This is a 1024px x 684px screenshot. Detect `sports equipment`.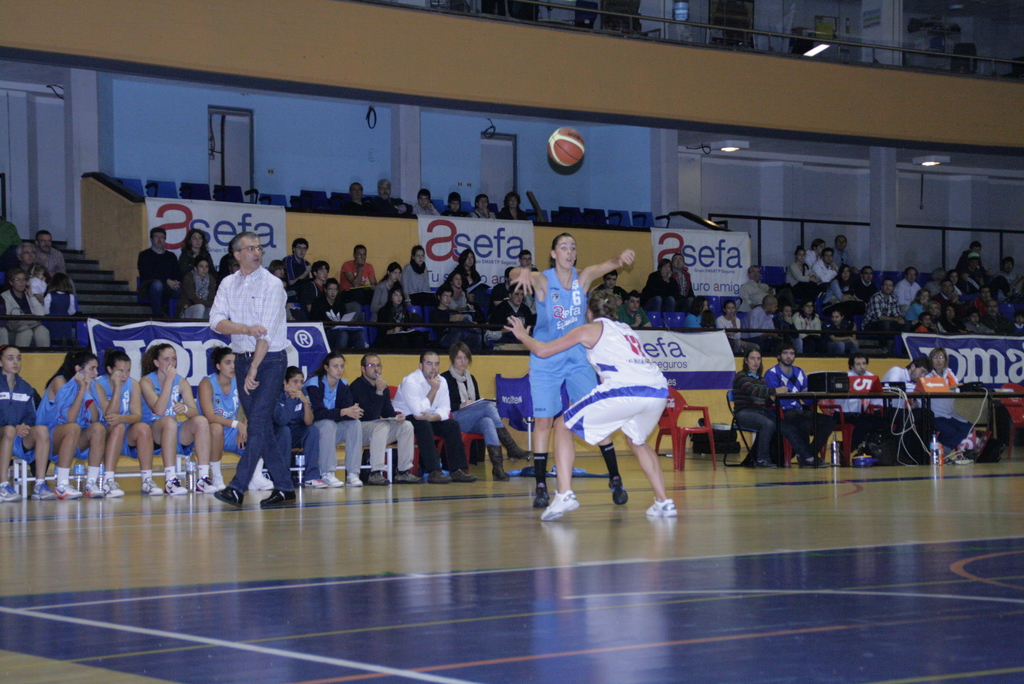
[532,489,552,513].
